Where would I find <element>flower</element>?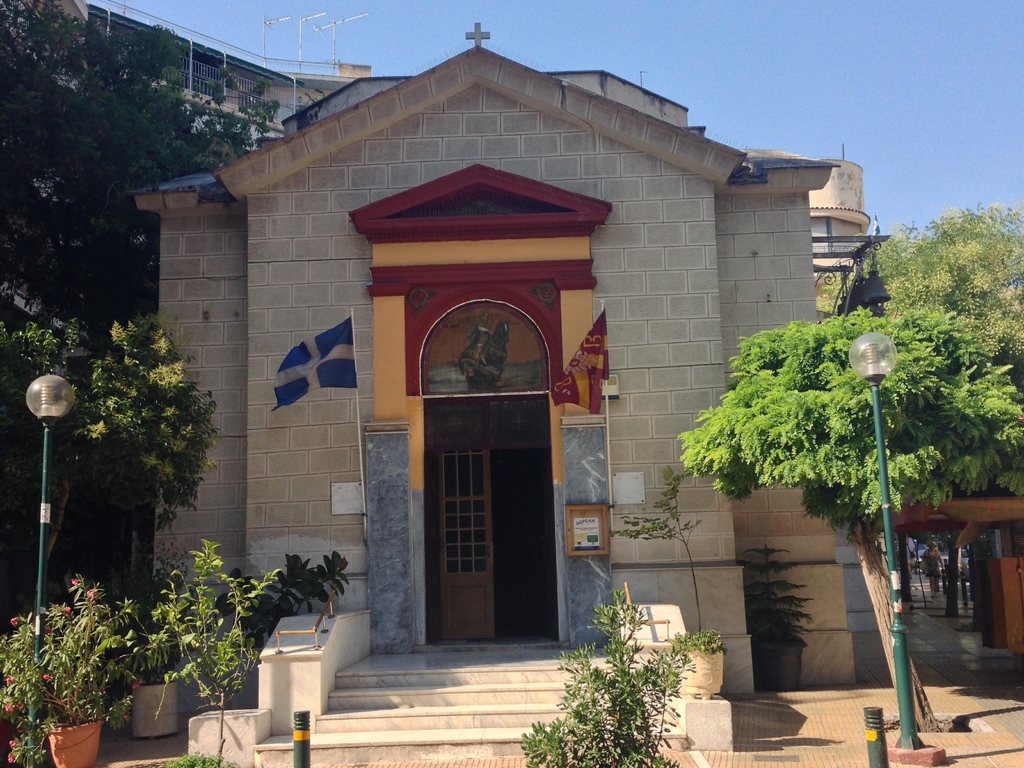
At [x1=8, y1=753, x2=17, y2=765].
